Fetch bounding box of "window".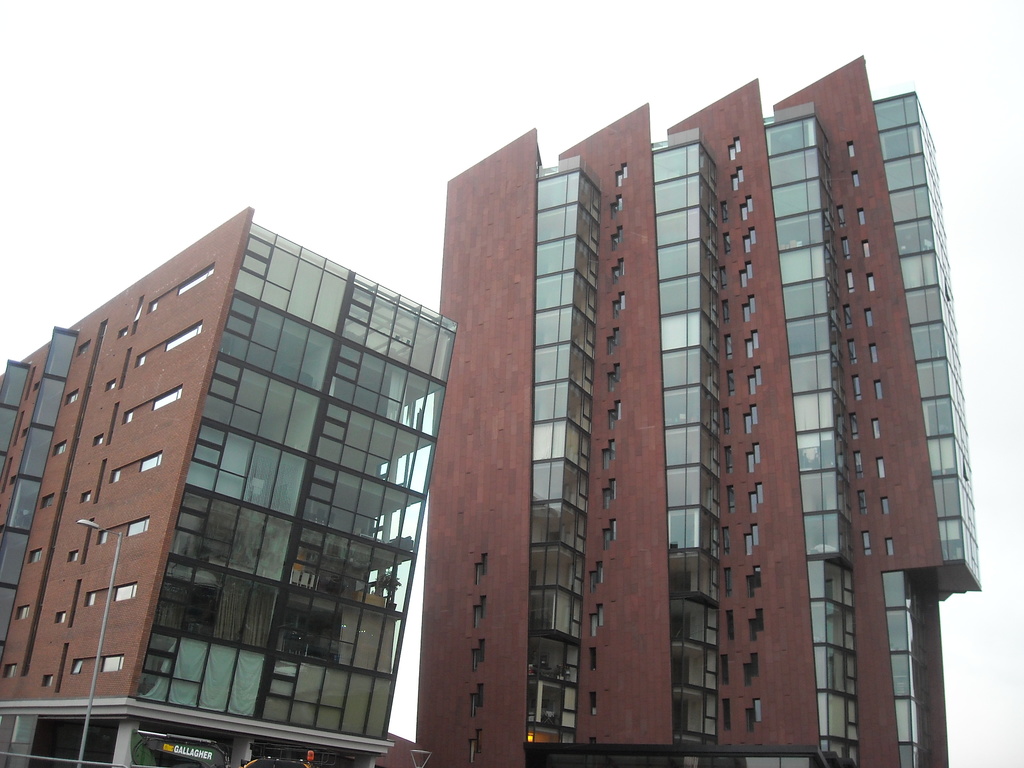
Bbox: {"x1": 133, "y1": 319, "x2": 207, "y2": 369}.
